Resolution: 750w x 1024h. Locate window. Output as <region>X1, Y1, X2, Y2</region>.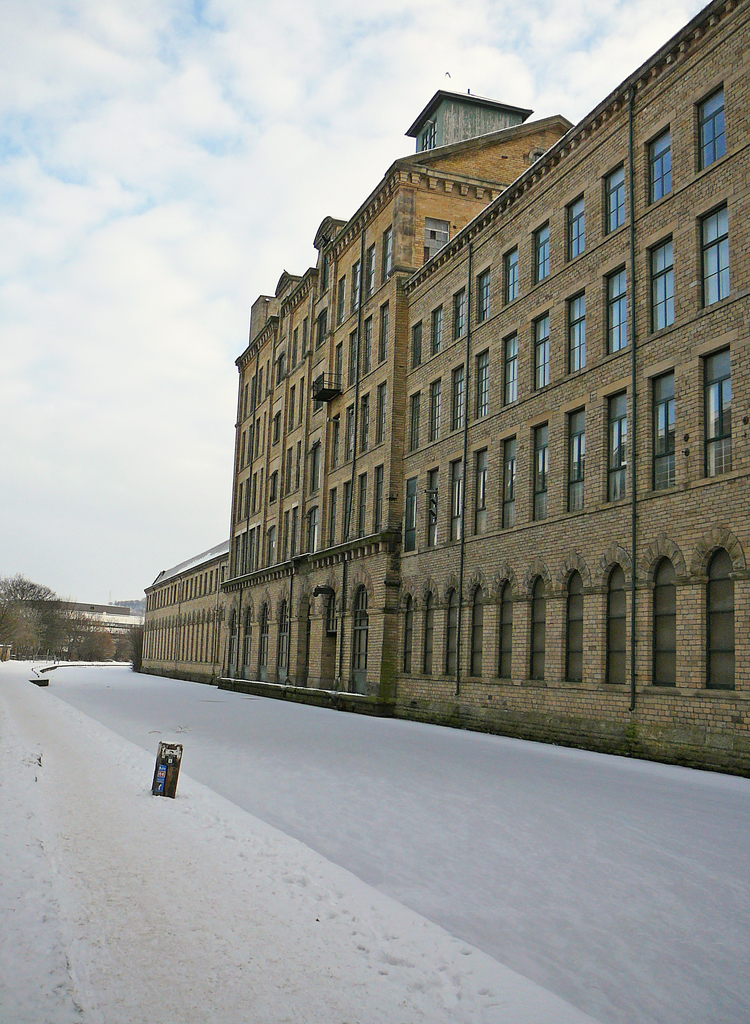
<region>419, 115, 438, 154</region>.
